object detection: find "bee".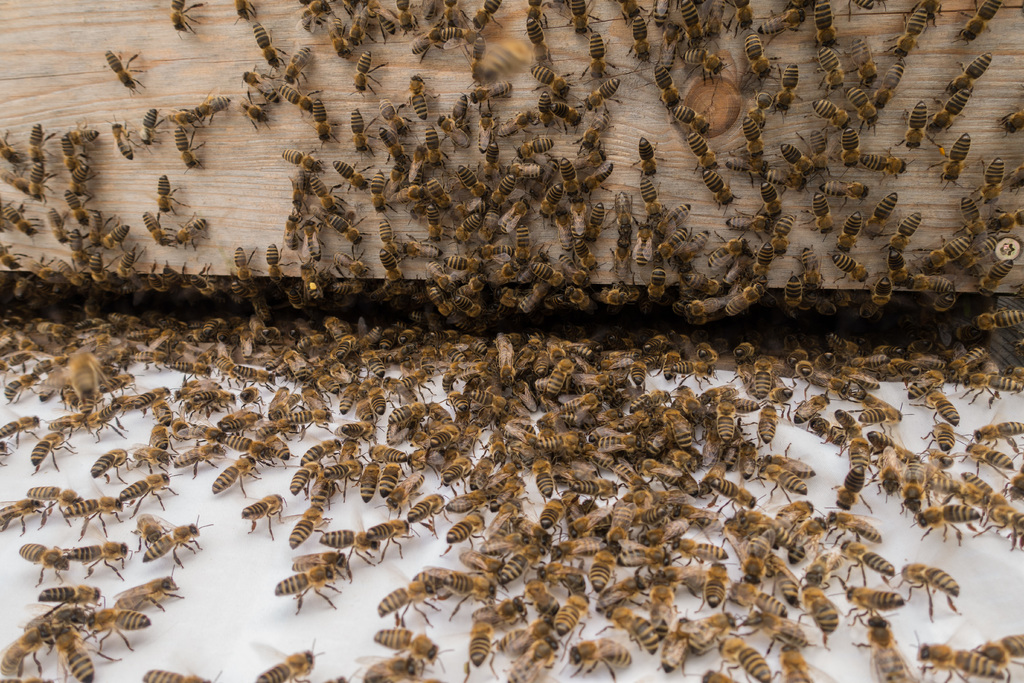
346, 3, 374, 51.
